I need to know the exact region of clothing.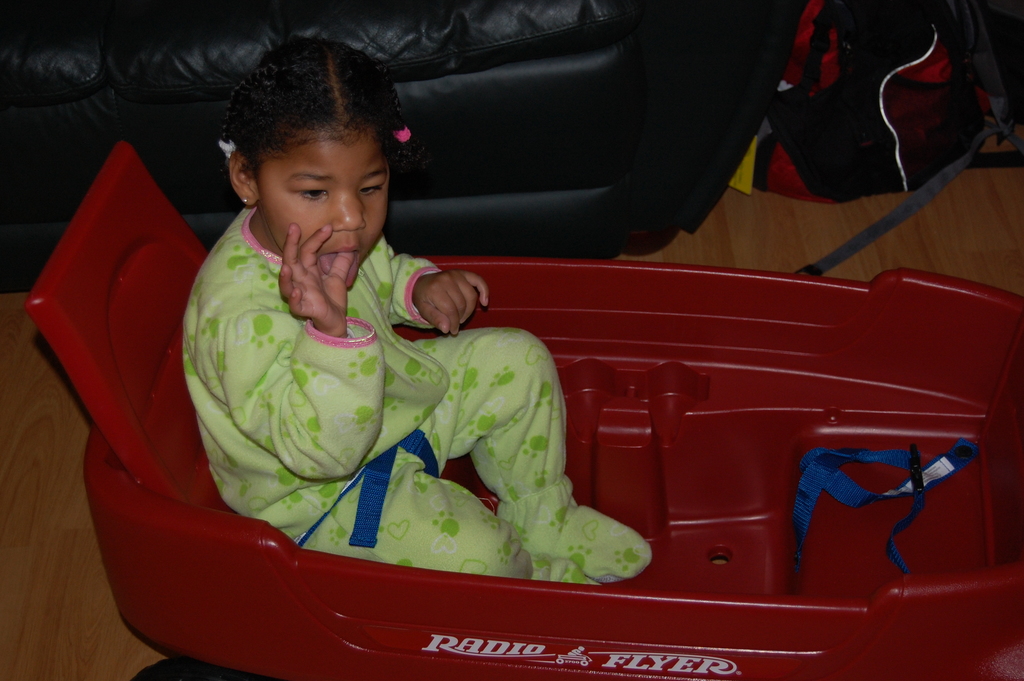
Region: 200, 215, 621, 591.
